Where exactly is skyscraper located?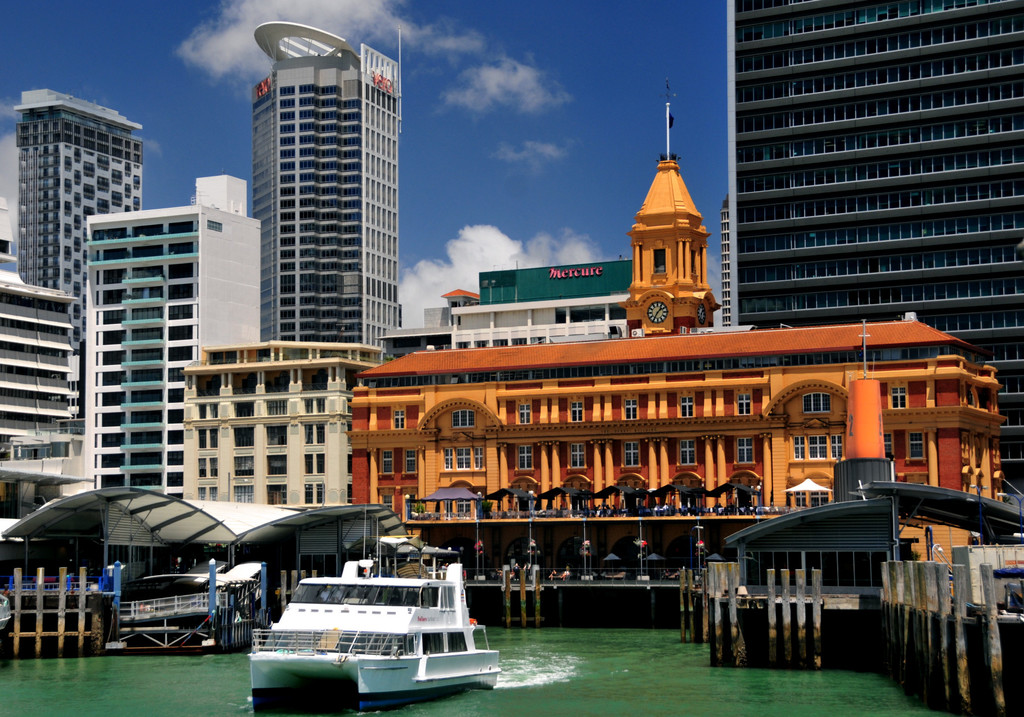
Its bounding box is region(250, 23, 400, 364).
